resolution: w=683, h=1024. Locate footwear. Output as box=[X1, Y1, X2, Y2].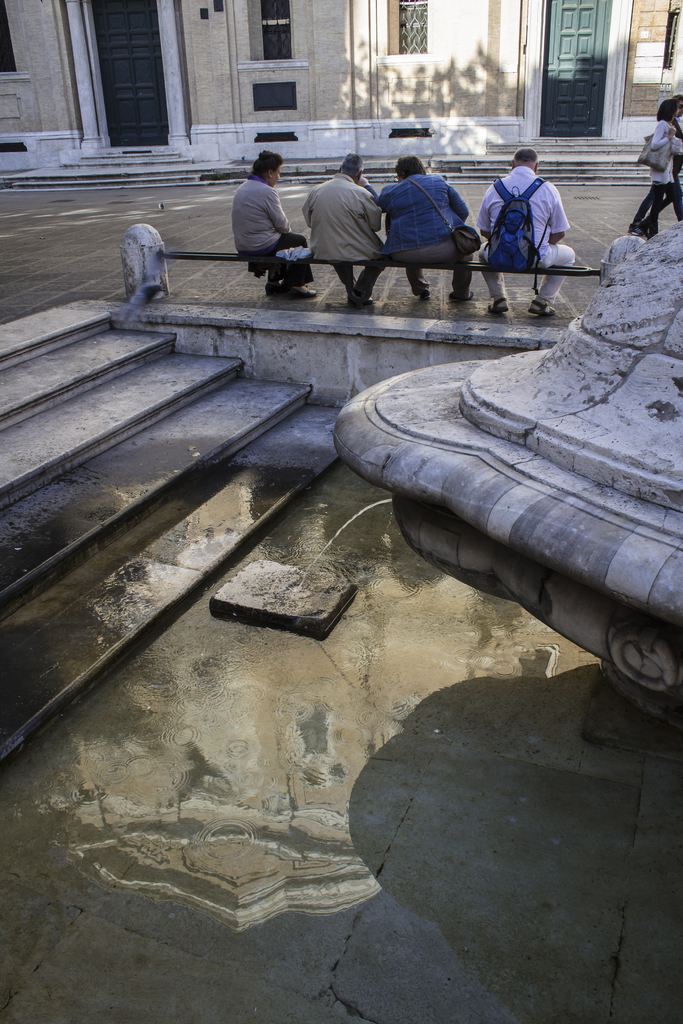
box=[444, 291, 475, 302].
